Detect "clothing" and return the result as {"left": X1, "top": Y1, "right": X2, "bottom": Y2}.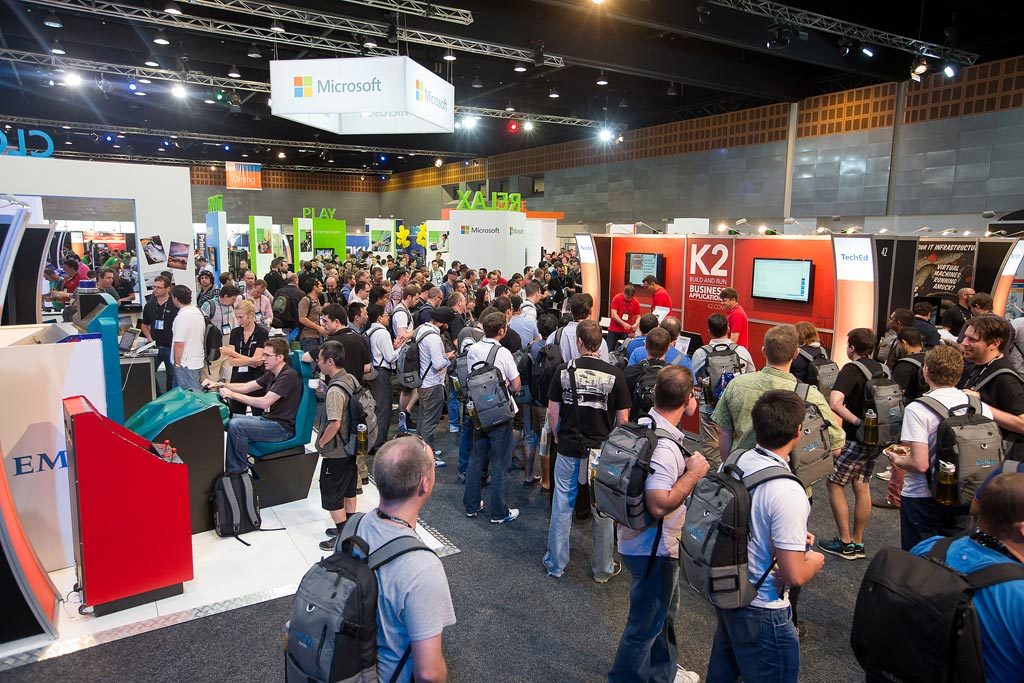
{"left": 542, "top": 354, "right": 631, "bottom": 584}.
